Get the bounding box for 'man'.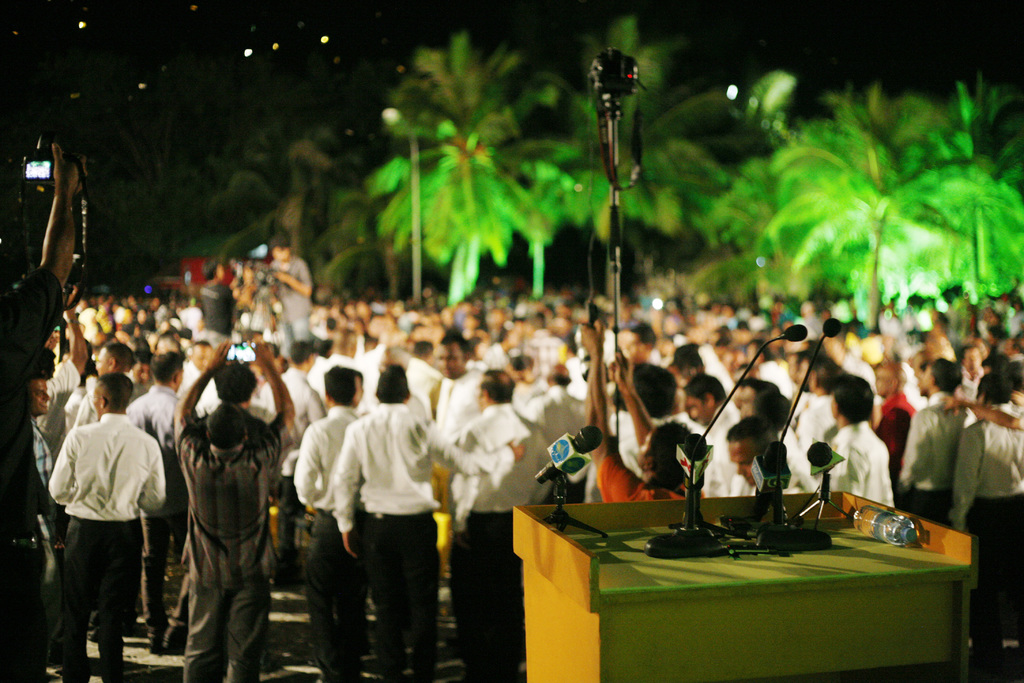
0/131/92/682.
